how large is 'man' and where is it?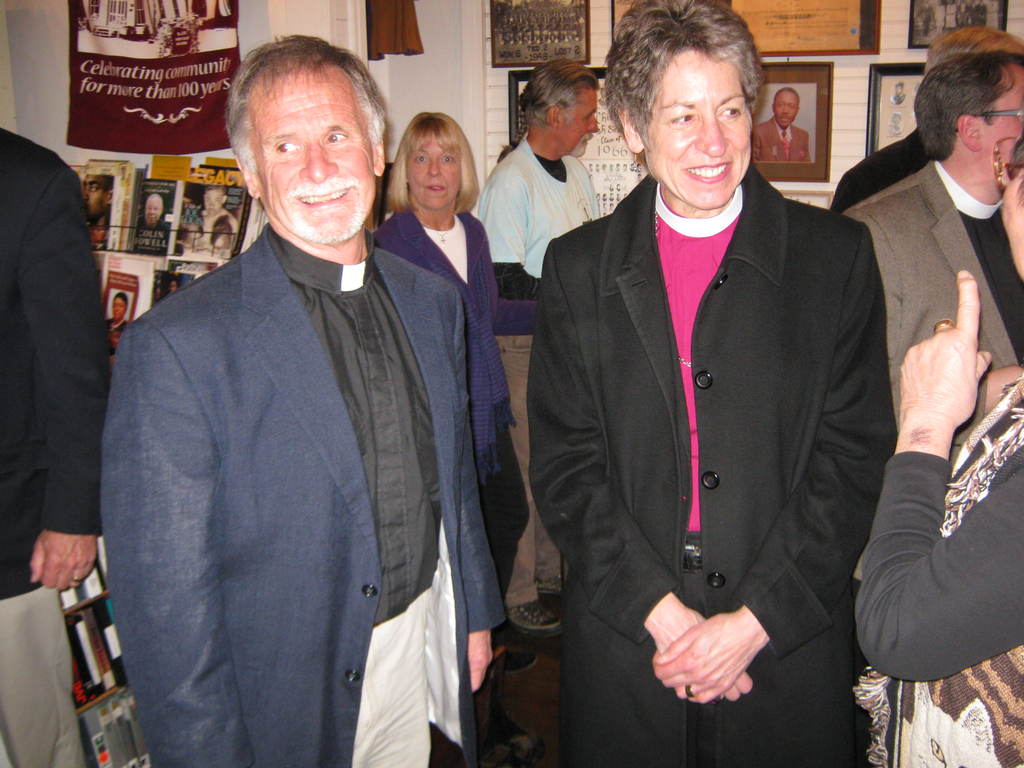
Bounding box: 753:82:810:166.
